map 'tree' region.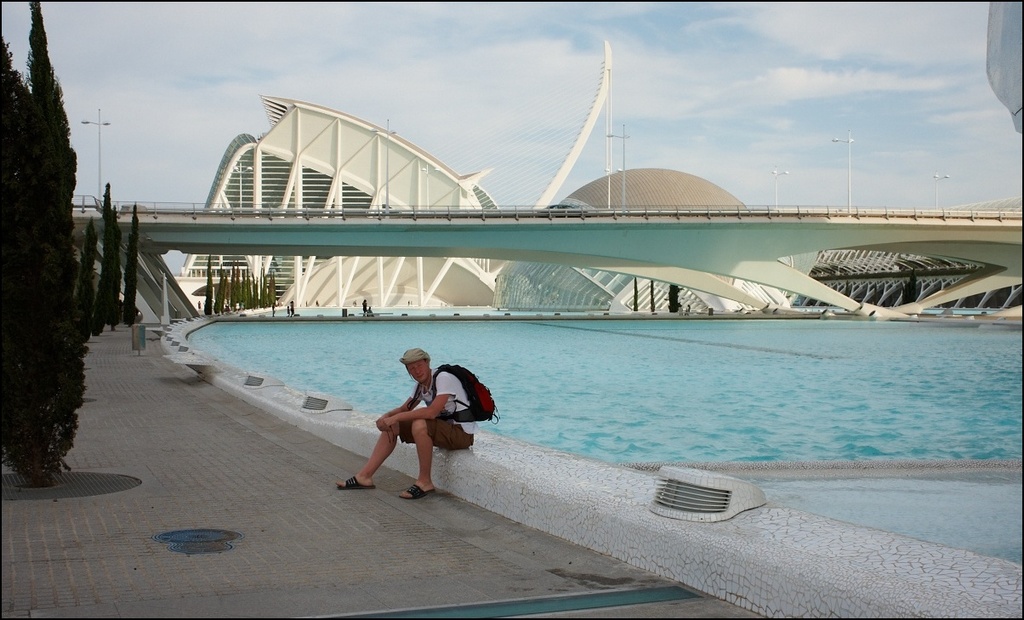
Mapped to [x1=76, y1=230, x2=105, y2=354].
